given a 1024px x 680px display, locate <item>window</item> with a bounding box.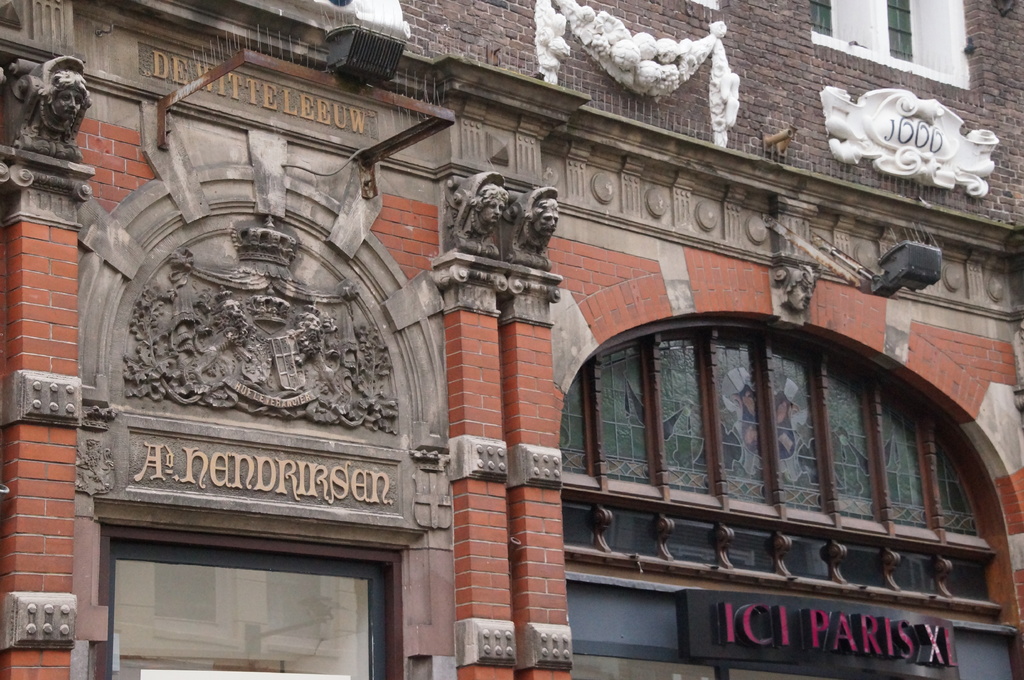
Located: bbox=[560, 313, 1023, 679].
